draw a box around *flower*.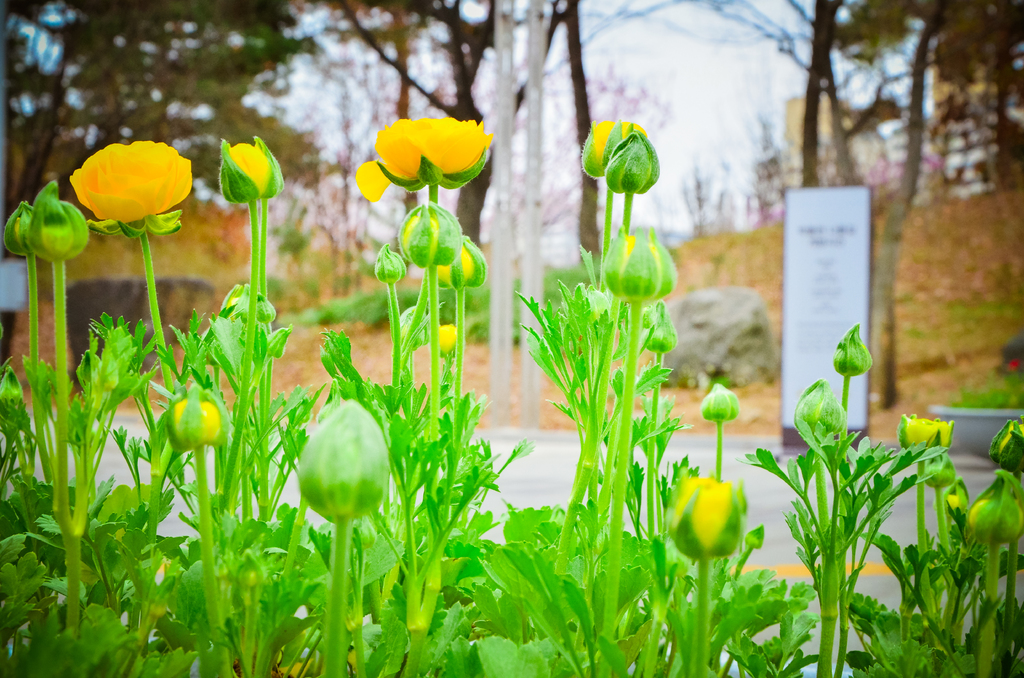
locate(897, 419, 956, 455).
